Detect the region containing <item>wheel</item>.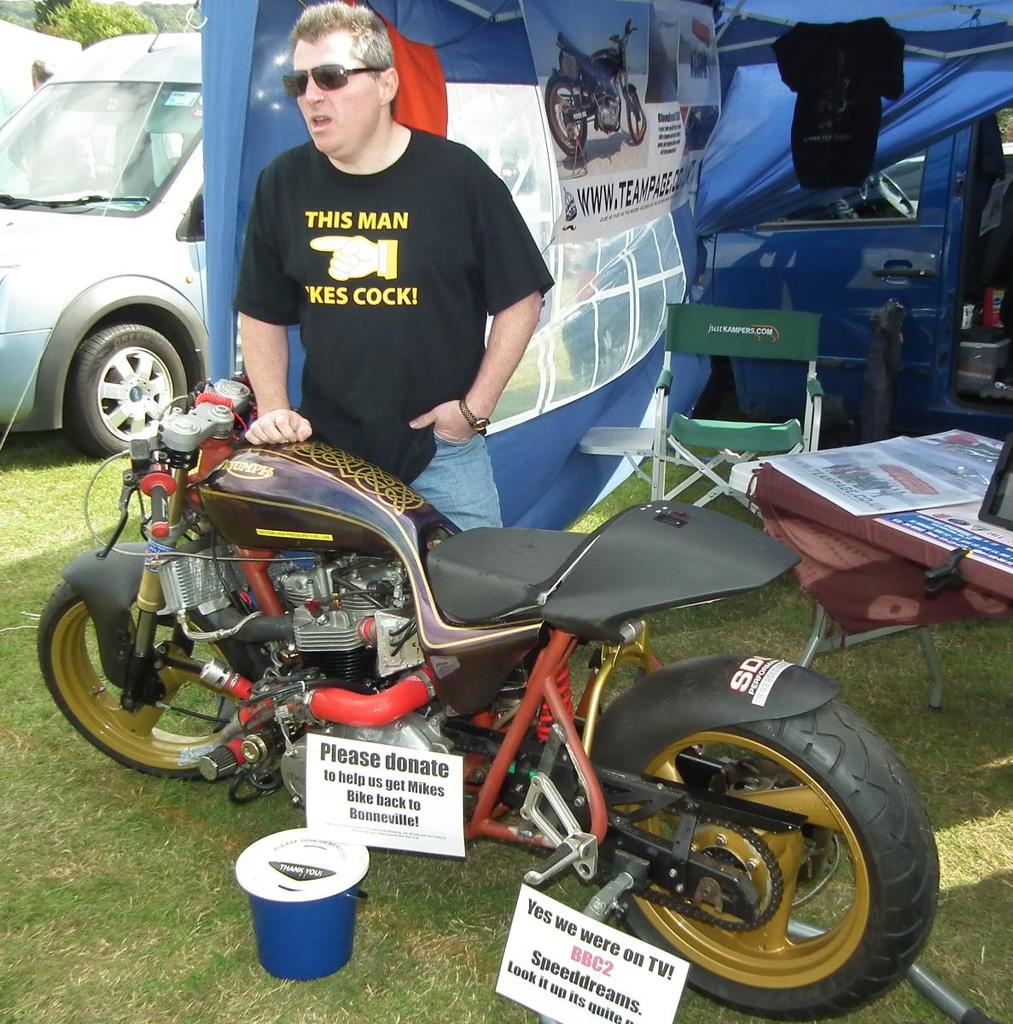
box(628, 101, 646, 143).
